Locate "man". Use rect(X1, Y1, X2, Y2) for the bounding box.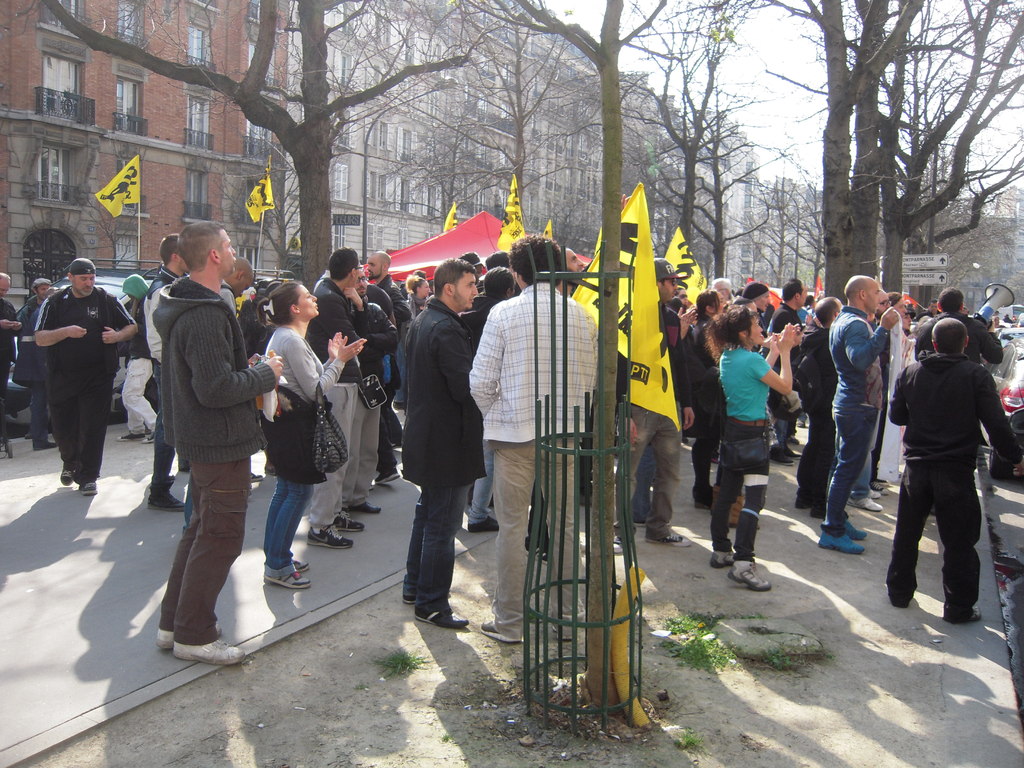
rect(750, 280, 770, 340).
